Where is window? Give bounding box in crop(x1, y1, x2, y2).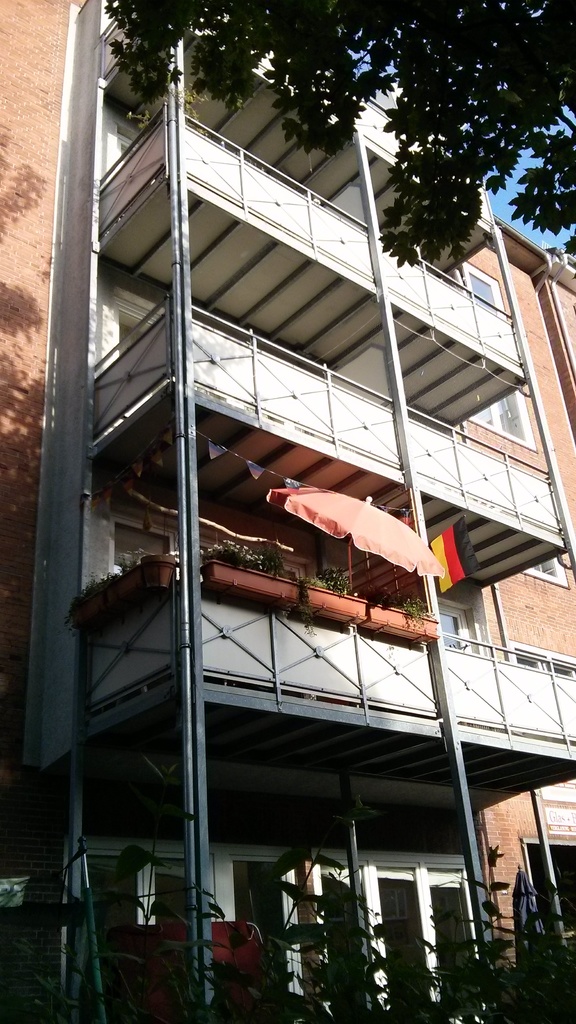
crop(460, 381, 533, 456).
